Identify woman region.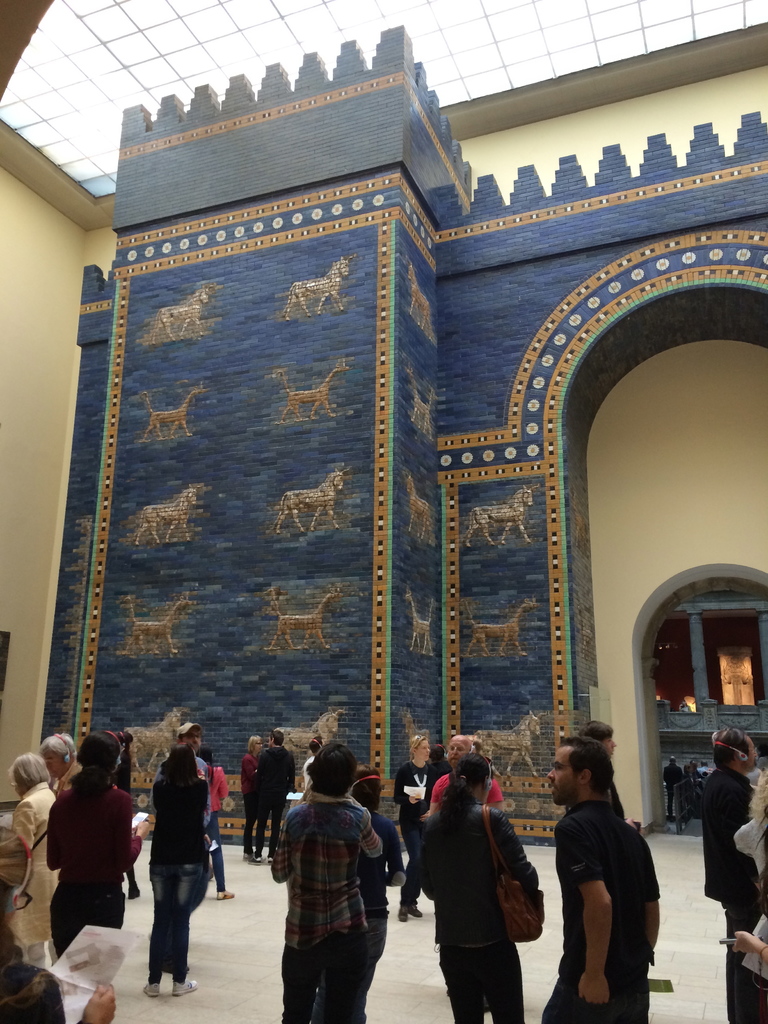
Region: [x1=419, y1=758, x2=537, y2=1017].
